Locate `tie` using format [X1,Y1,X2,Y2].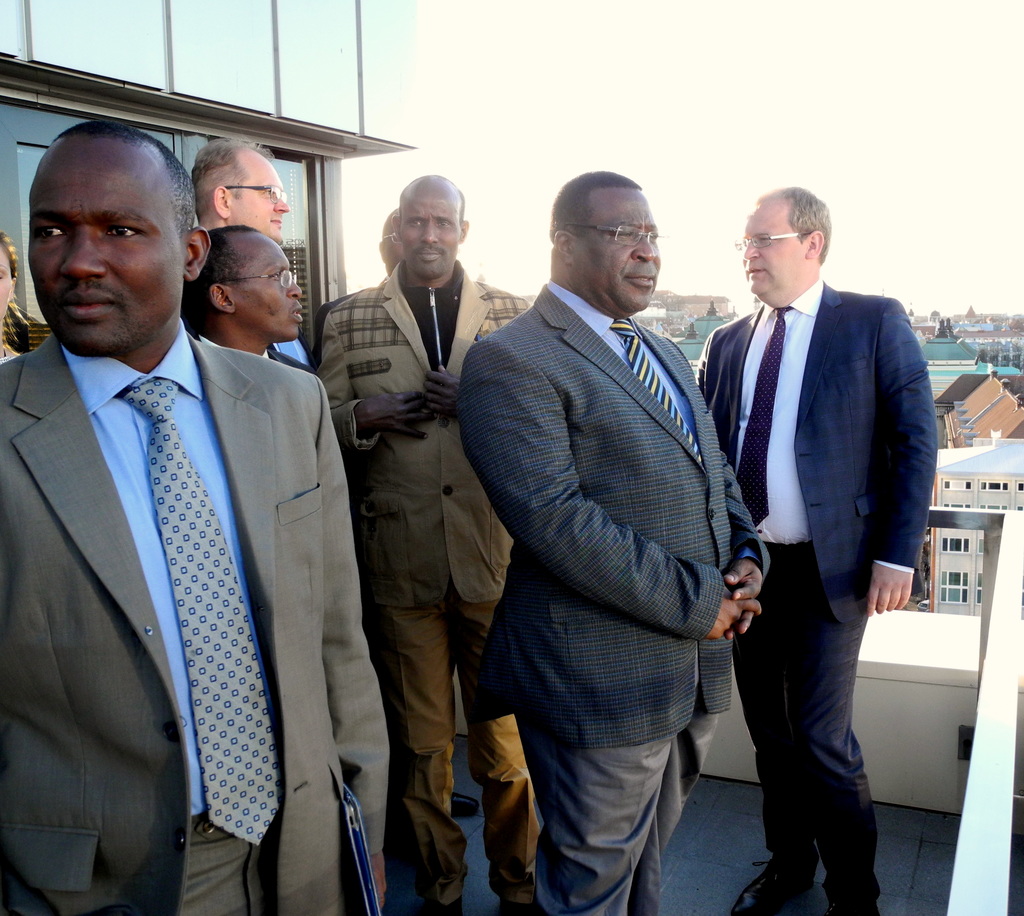
[113,380,281,840].
